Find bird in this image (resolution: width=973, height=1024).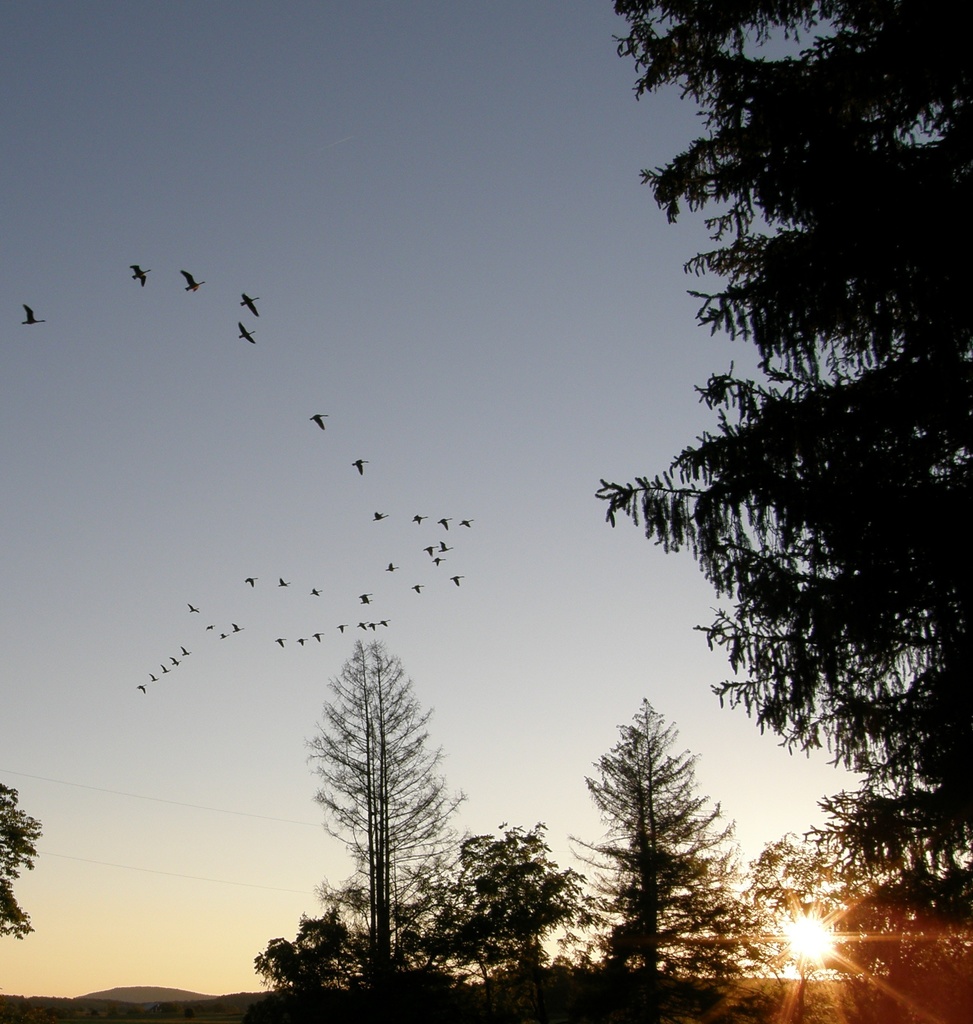
bbox=[229, 619, 245, 631].
